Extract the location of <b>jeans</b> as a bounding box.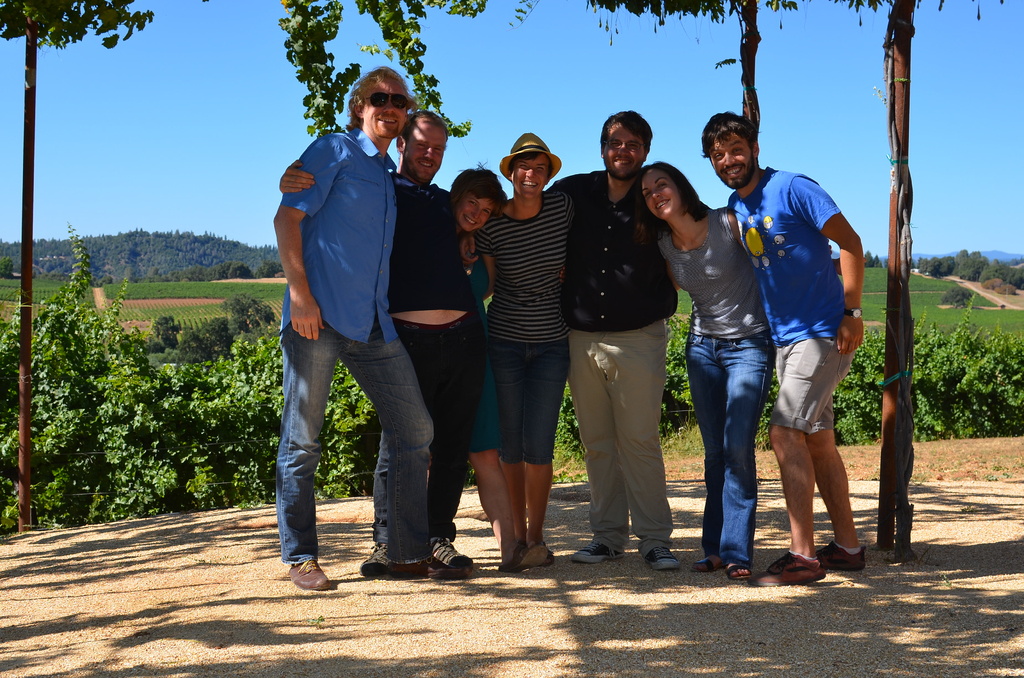
694 319 770 570.
